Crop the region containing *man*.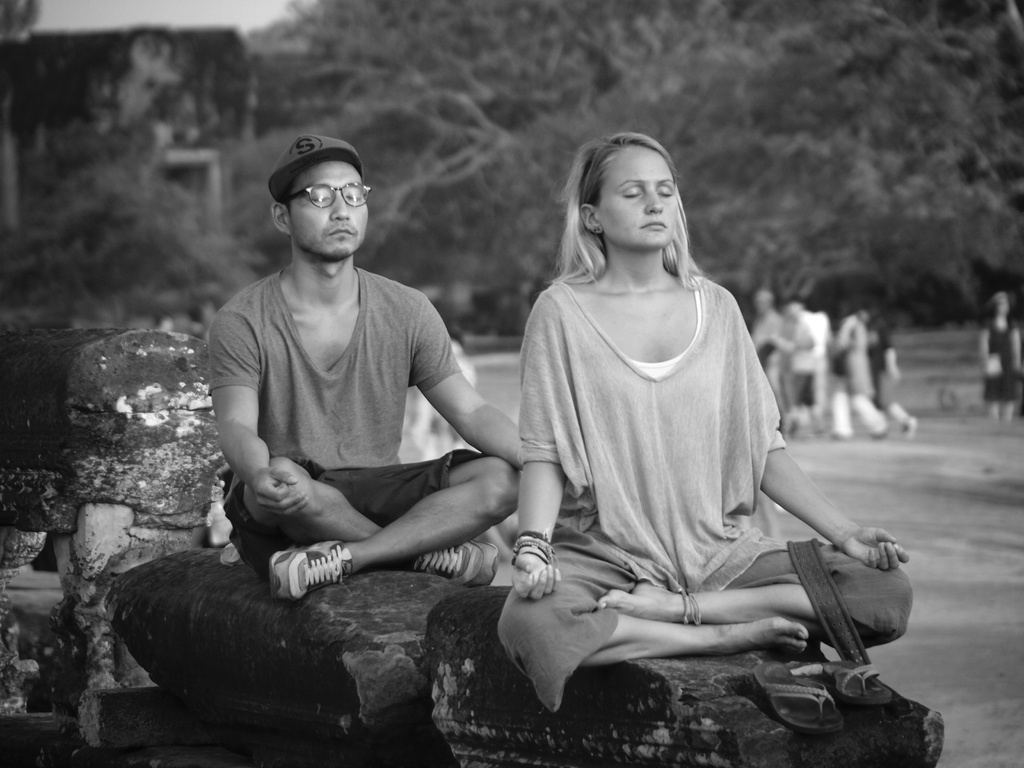
Crop region: {"left": 190, "top": 129, "right": 522, "bottom": 672}.
